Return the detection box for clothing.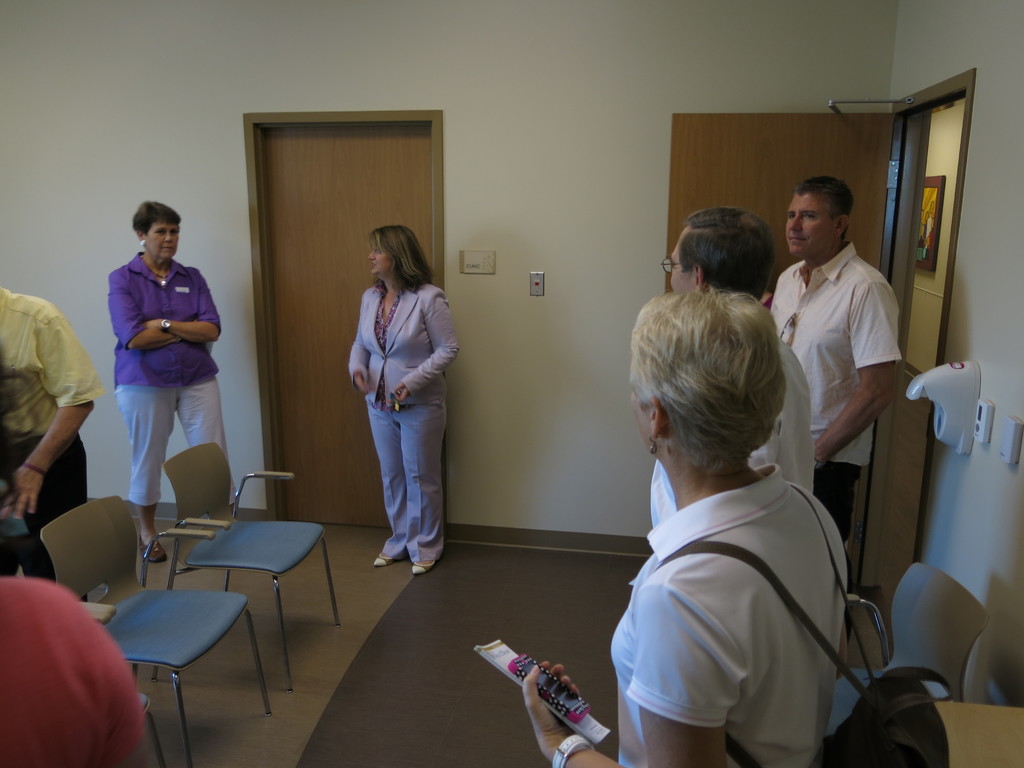
l=0, t=509, r=30, b=549.
